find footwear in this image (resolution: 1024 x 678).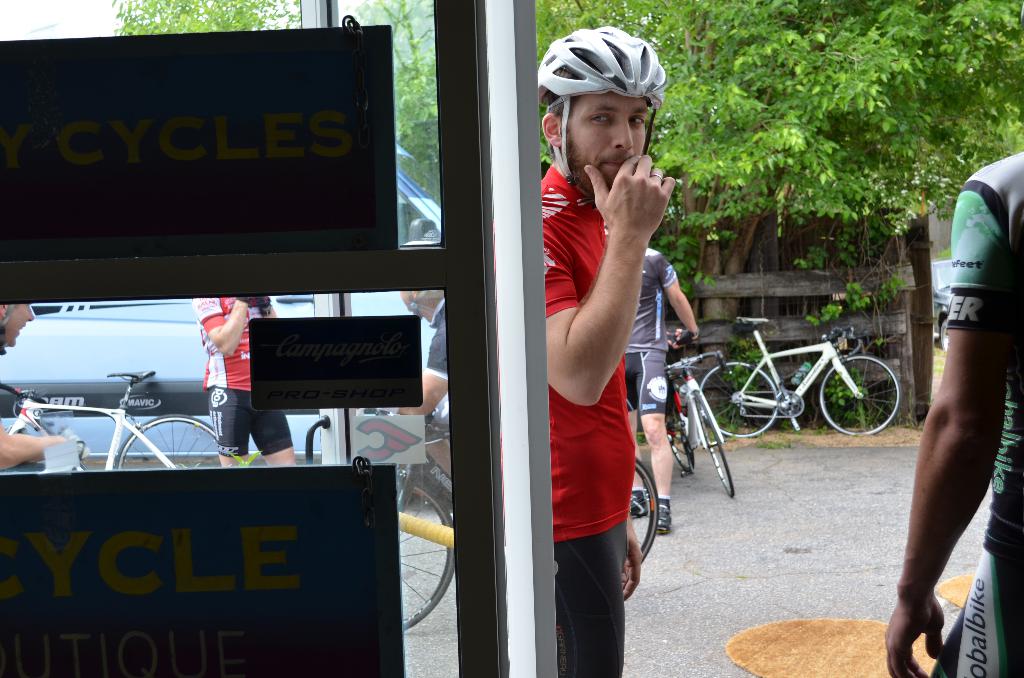
locate(624, 488, 650, 520).
